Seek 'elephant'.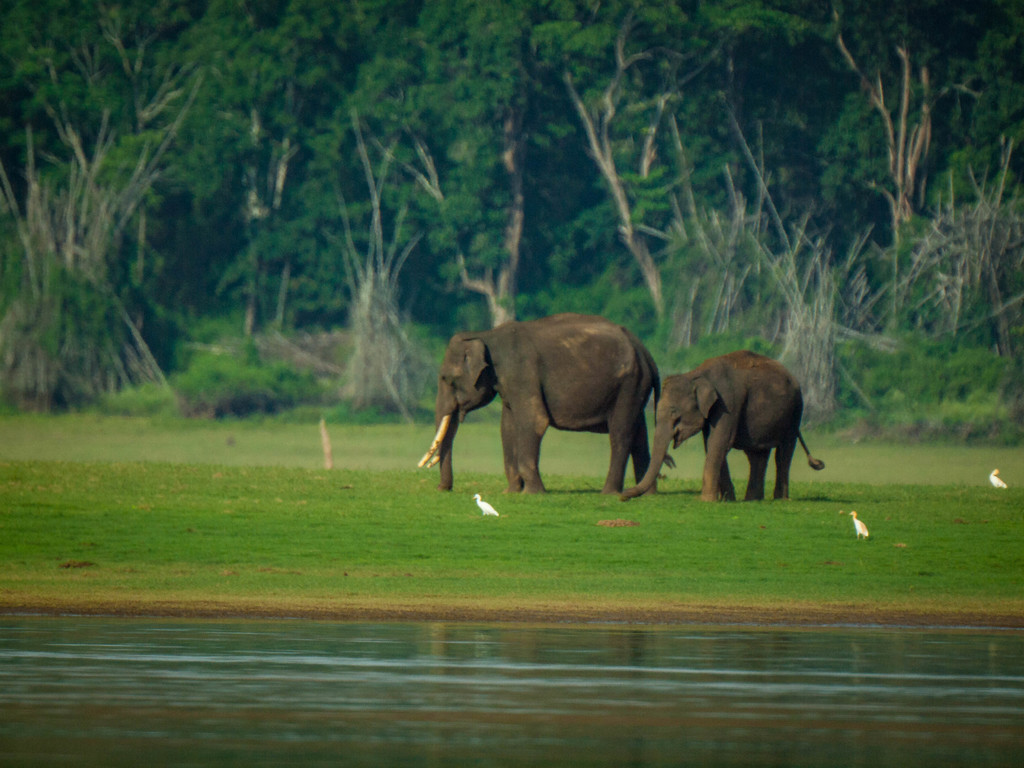
<bbox>618, 349, 826, 506</bbox>.
